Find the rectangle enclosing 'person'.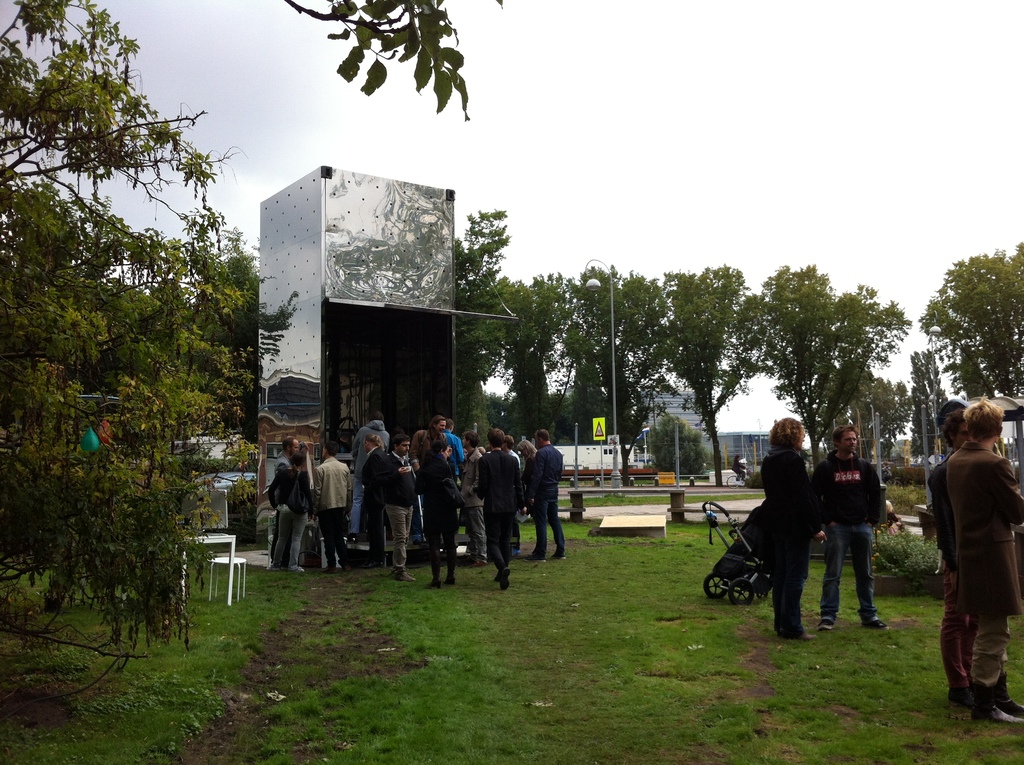
bbox=[411, 430, 431, 535].
